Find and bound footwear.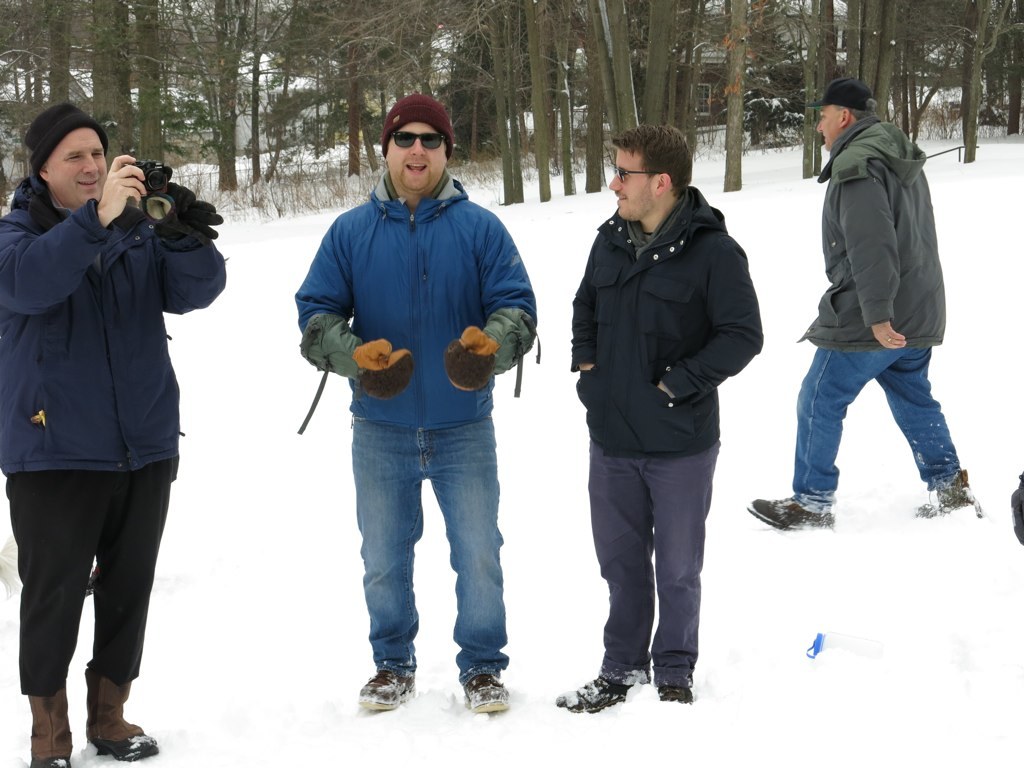
Bound: (916, 486, 985, 518).
